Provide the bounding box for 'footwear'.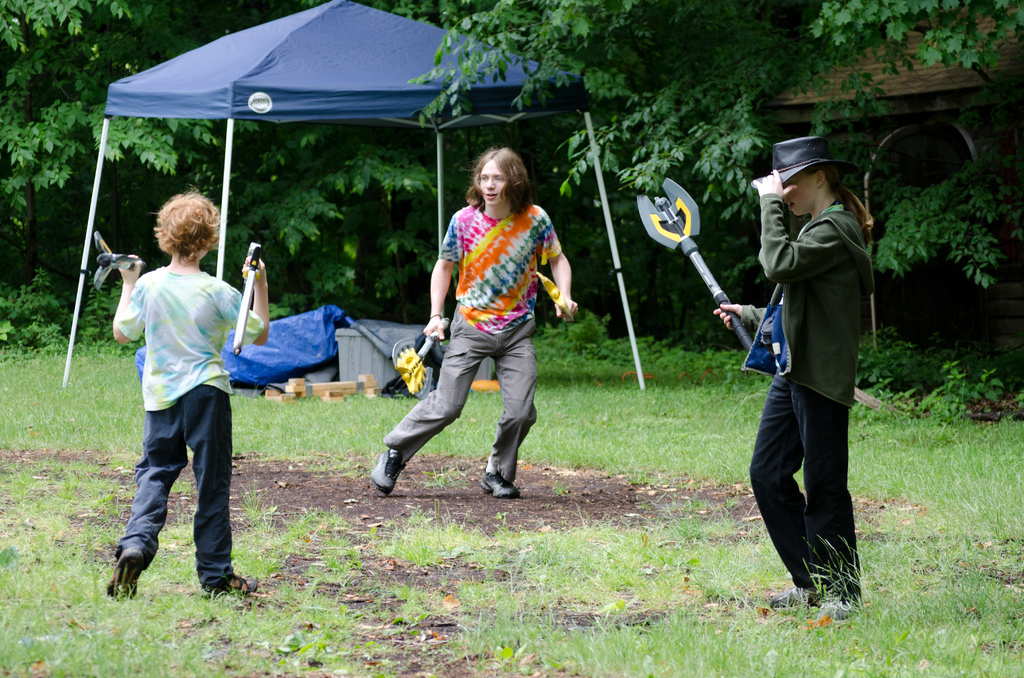
box(96, 526, 152, 600).
